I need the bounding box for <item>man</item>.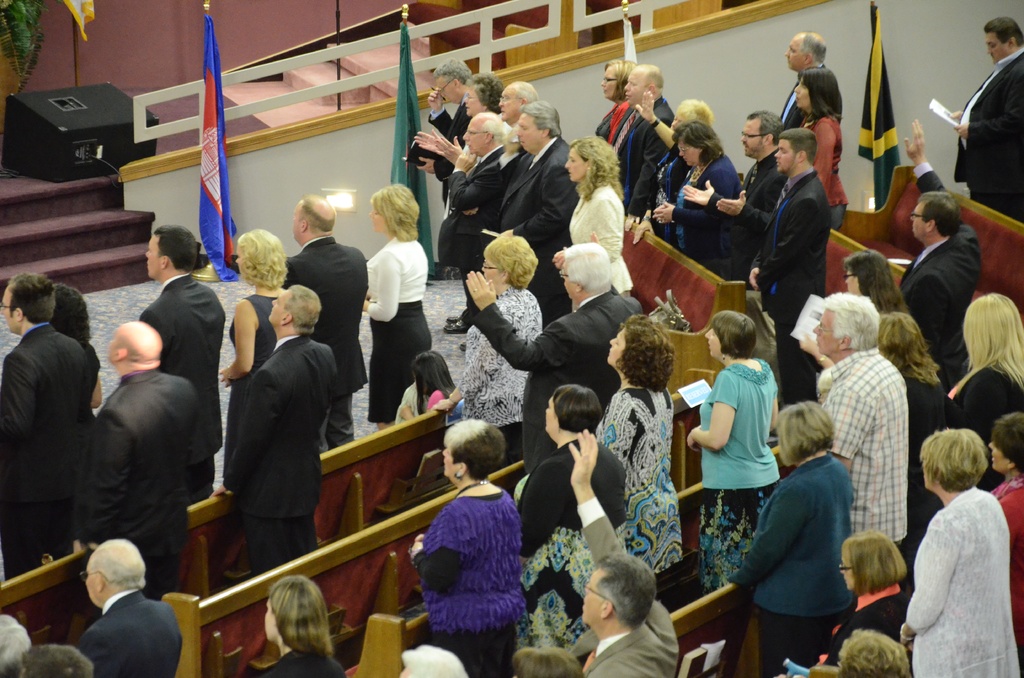
Here it is: [562,426,685,677].
